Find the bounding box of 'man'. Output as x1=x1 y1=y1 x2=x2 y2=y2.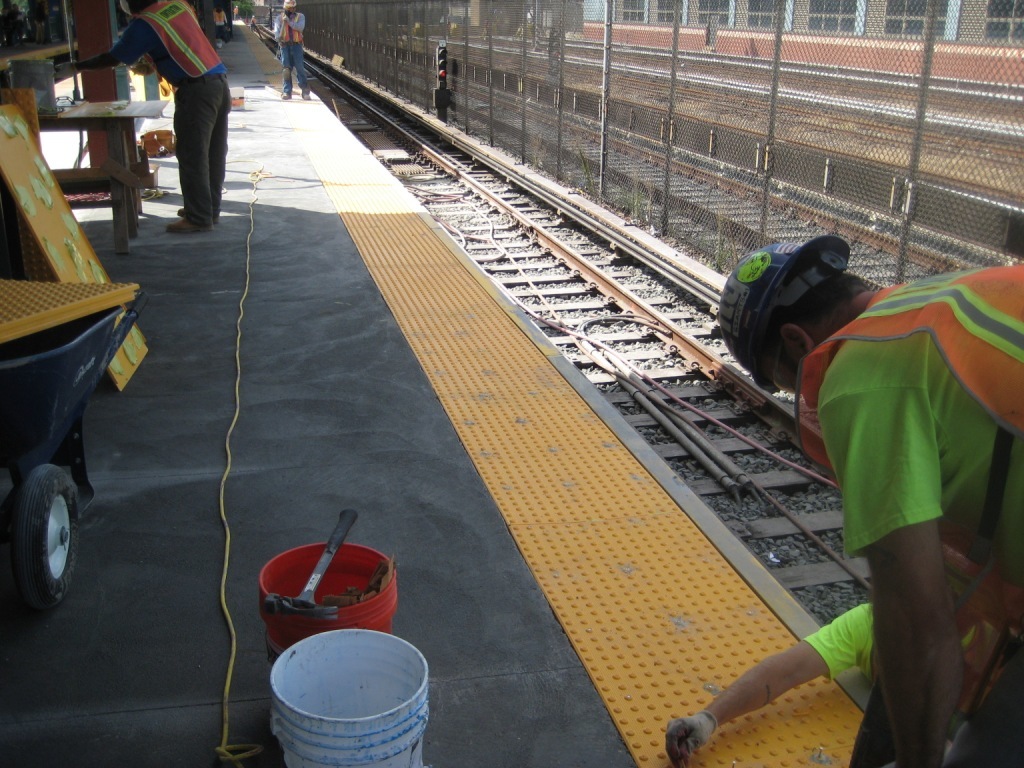
x1=43 y1=0 x2=247 y2=236.
